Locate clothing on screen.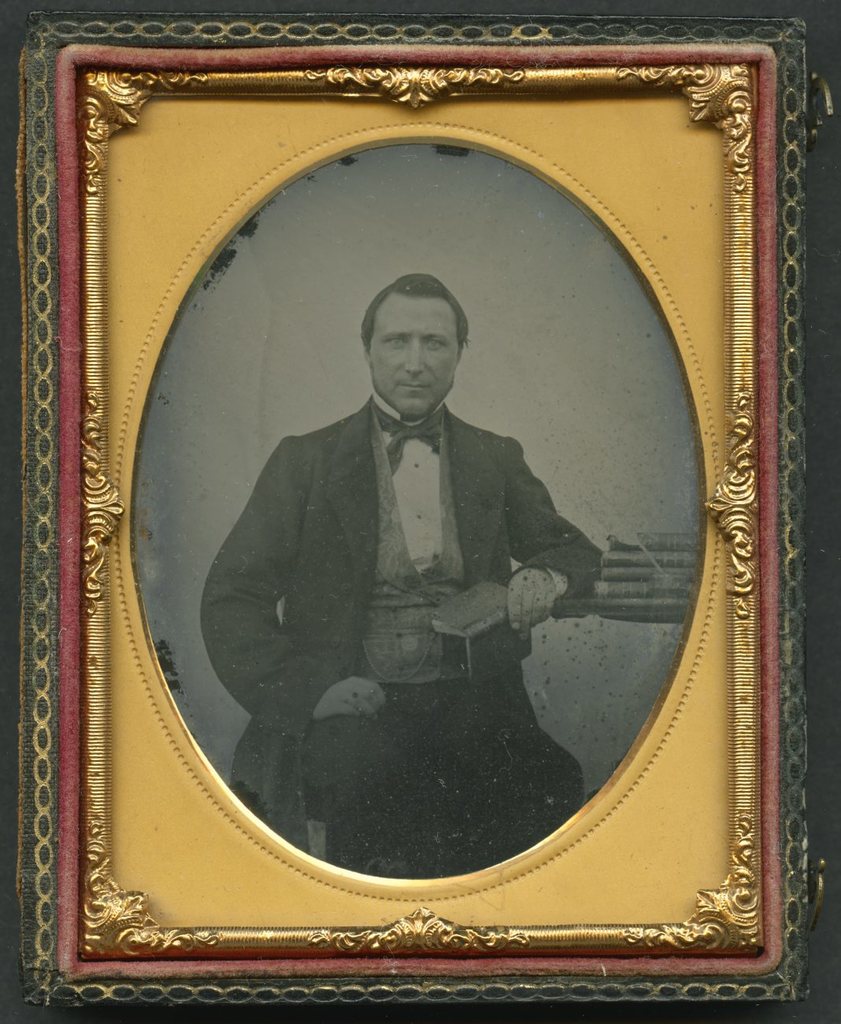
On screen at l=200, t=352, r=643, b=877.
